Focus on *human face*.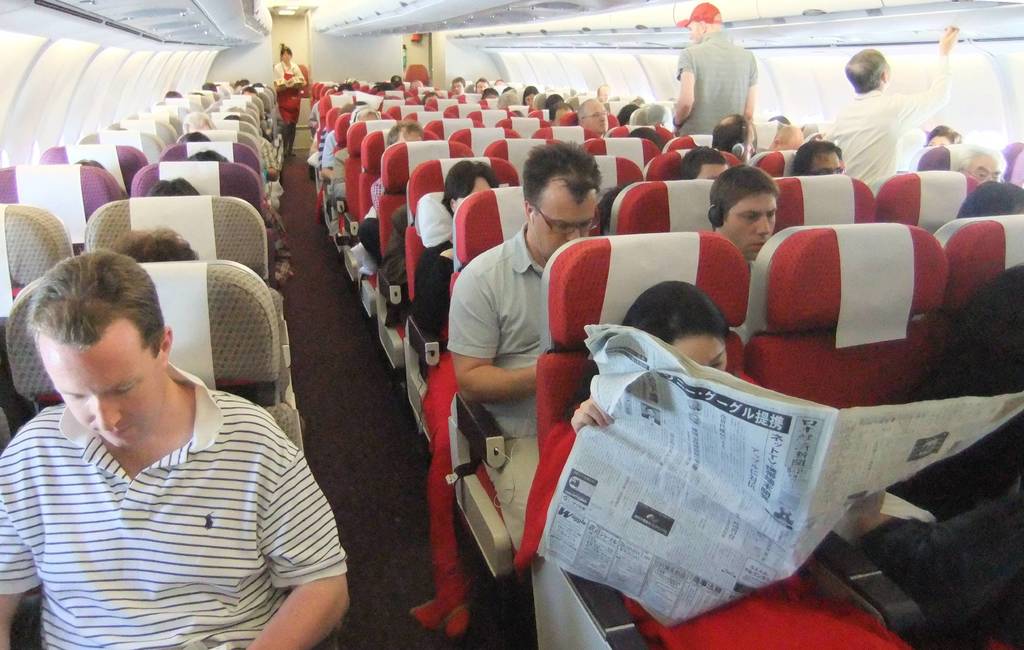
Focused at <bbox>473, 80, 487, 97</bbox>.
